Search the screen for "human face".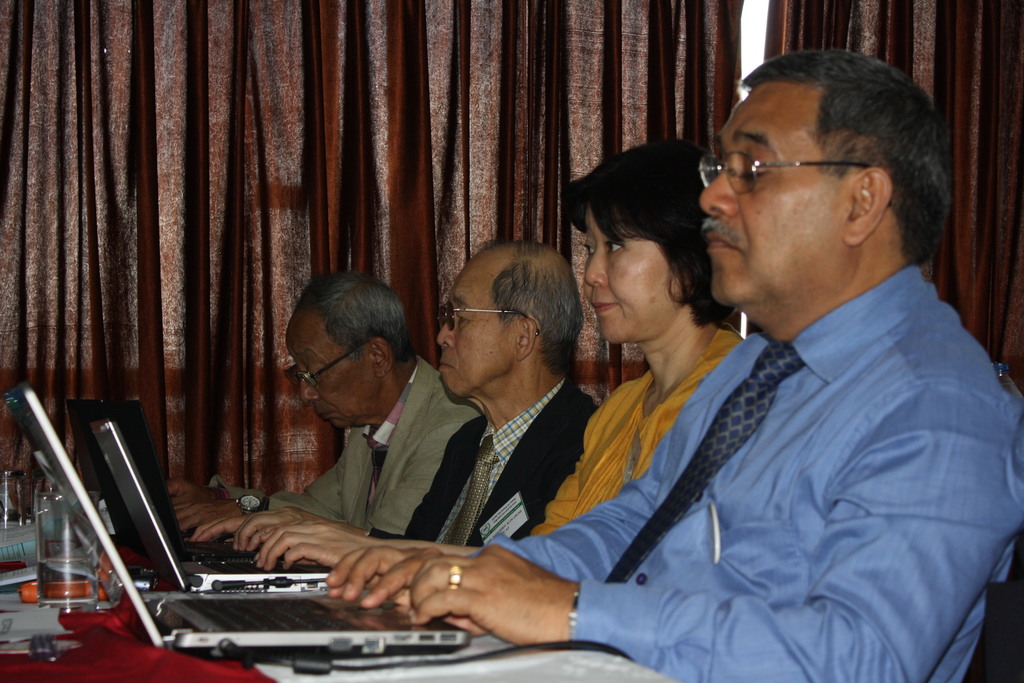
Found at rect(436, 273, 525, 404).
